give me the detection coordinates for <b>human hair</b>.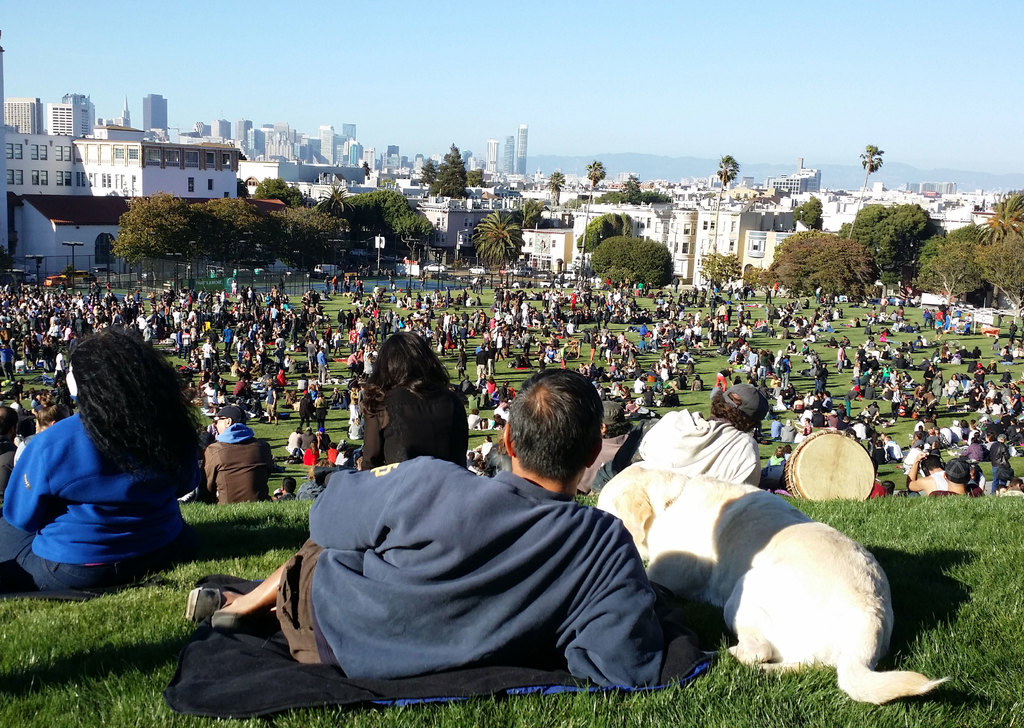
(left=348, top=327, right=447, bottom=399).
